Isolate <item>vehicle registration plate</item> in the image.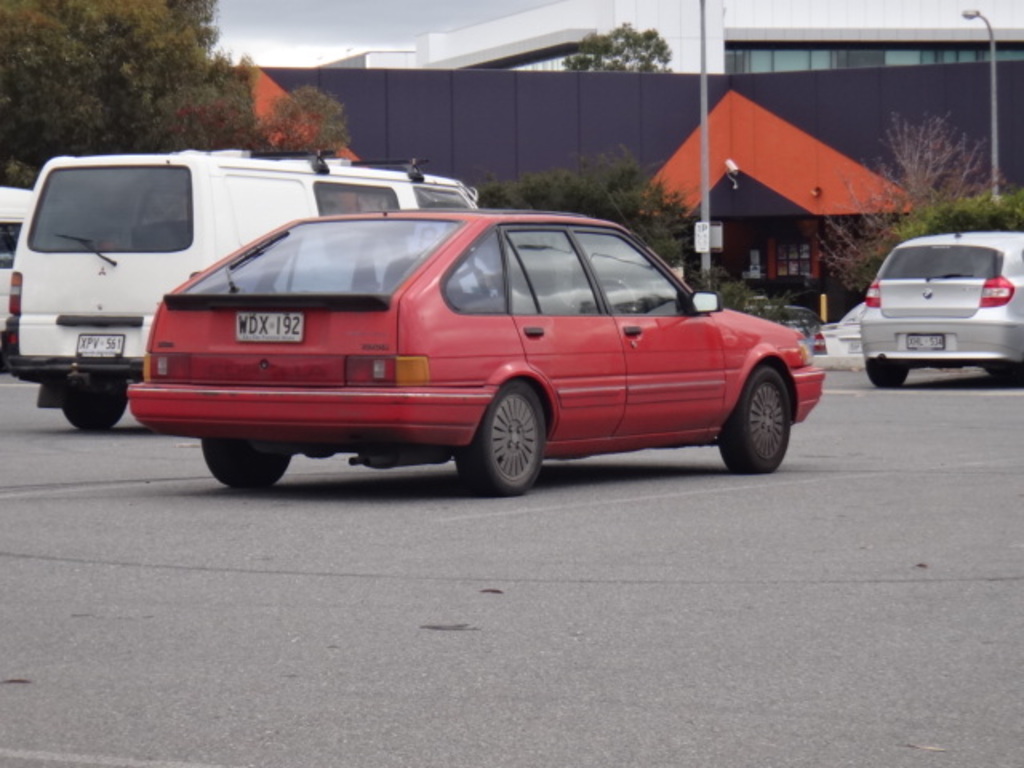
Isolated region: locate(906, 325, 944, 350).
